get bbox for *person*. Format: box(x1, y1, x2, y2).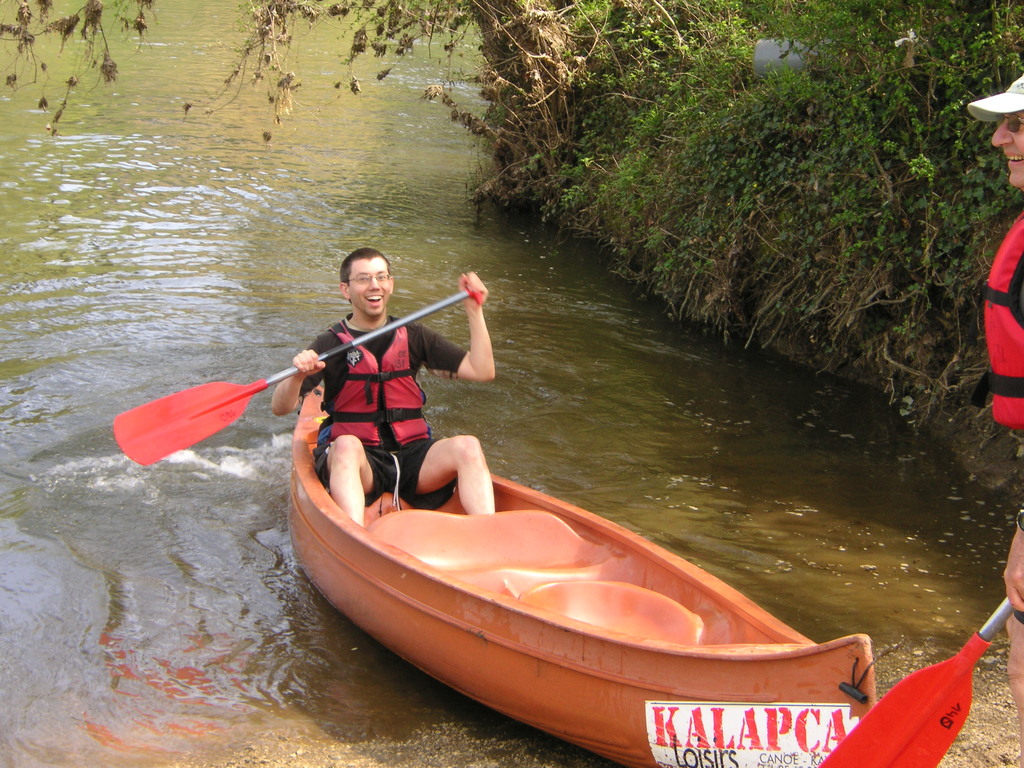
box(964, 71, 1023, 755).
